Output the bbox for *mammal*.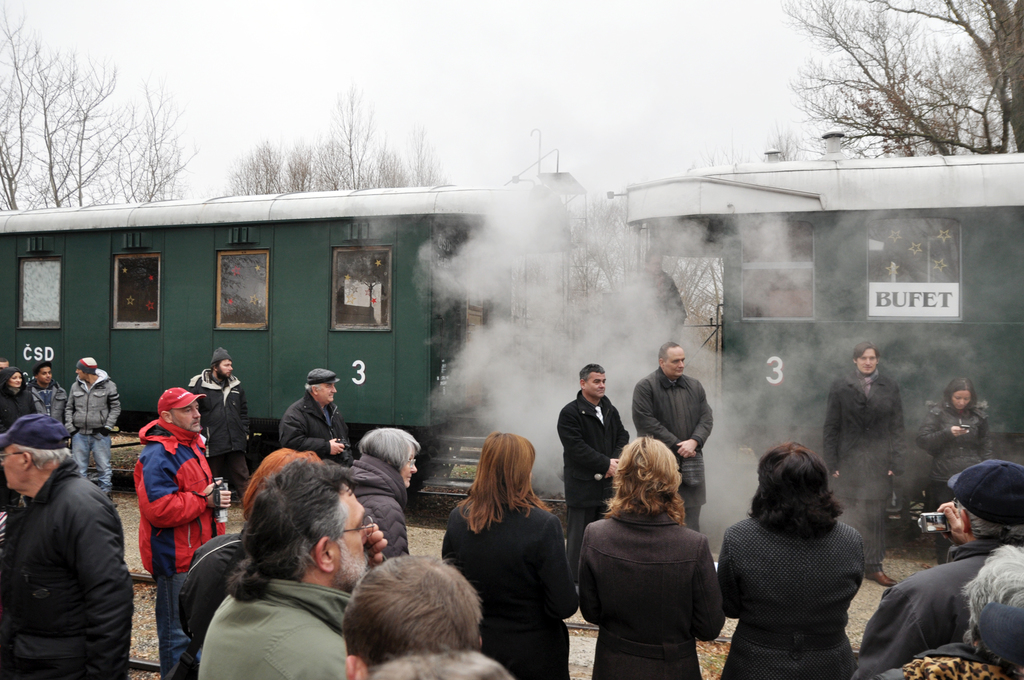
441:428:581:679.
